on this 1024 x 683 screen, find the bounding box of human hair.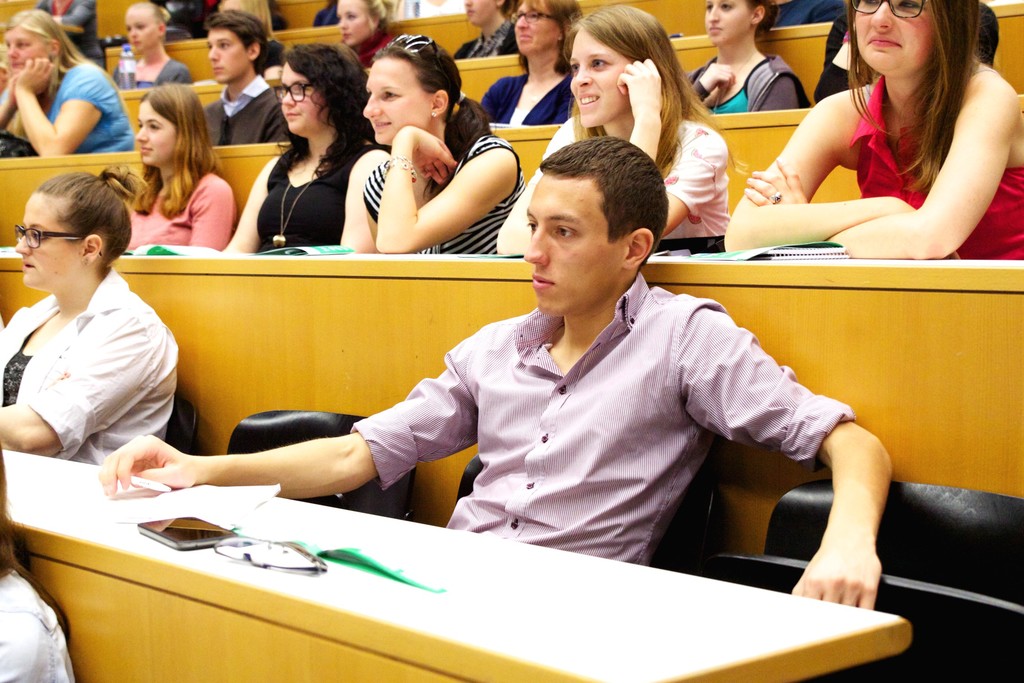
Bounding box: [840,0,976,188].
